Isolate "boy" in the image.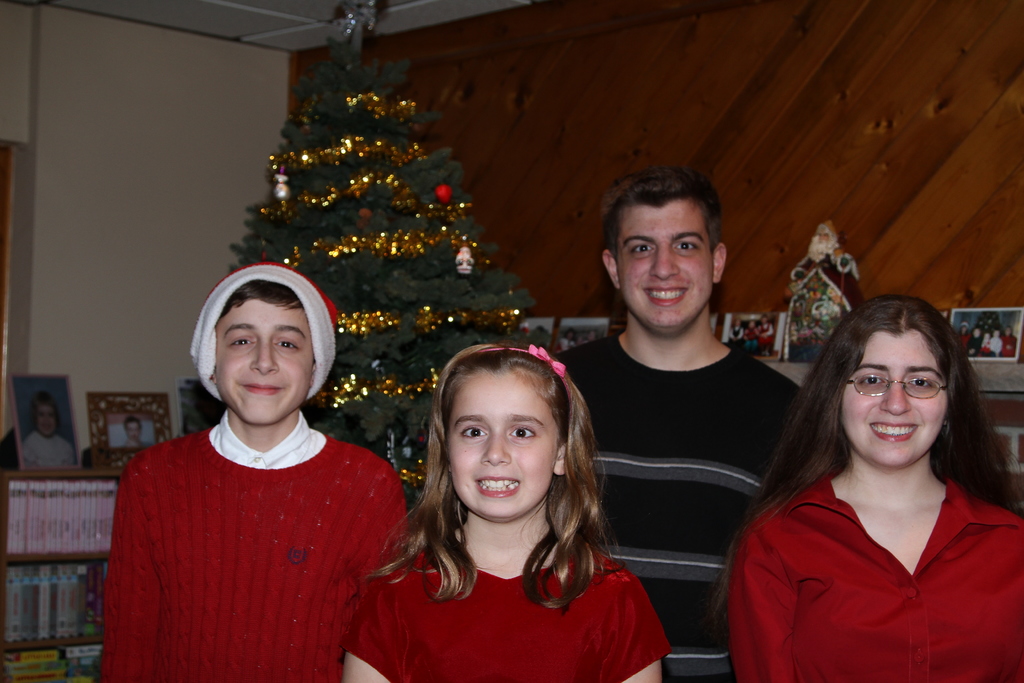
Isolated region: <bbox>992, 331, 1004, 360</bbox>.
